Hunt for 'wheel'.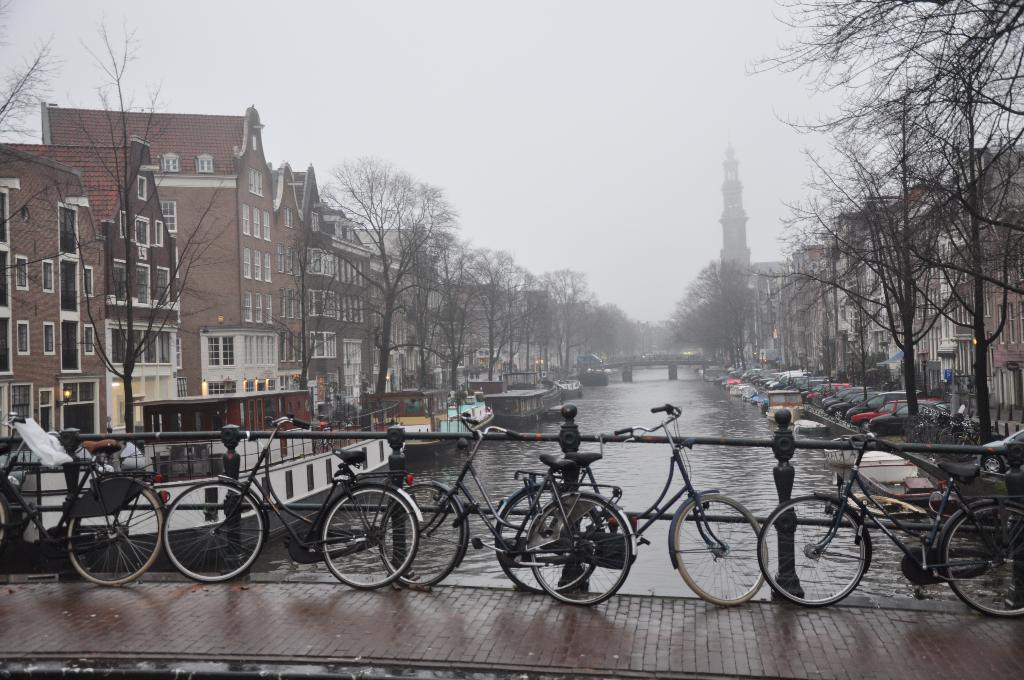
Hunted down at (495,485,601,595).
